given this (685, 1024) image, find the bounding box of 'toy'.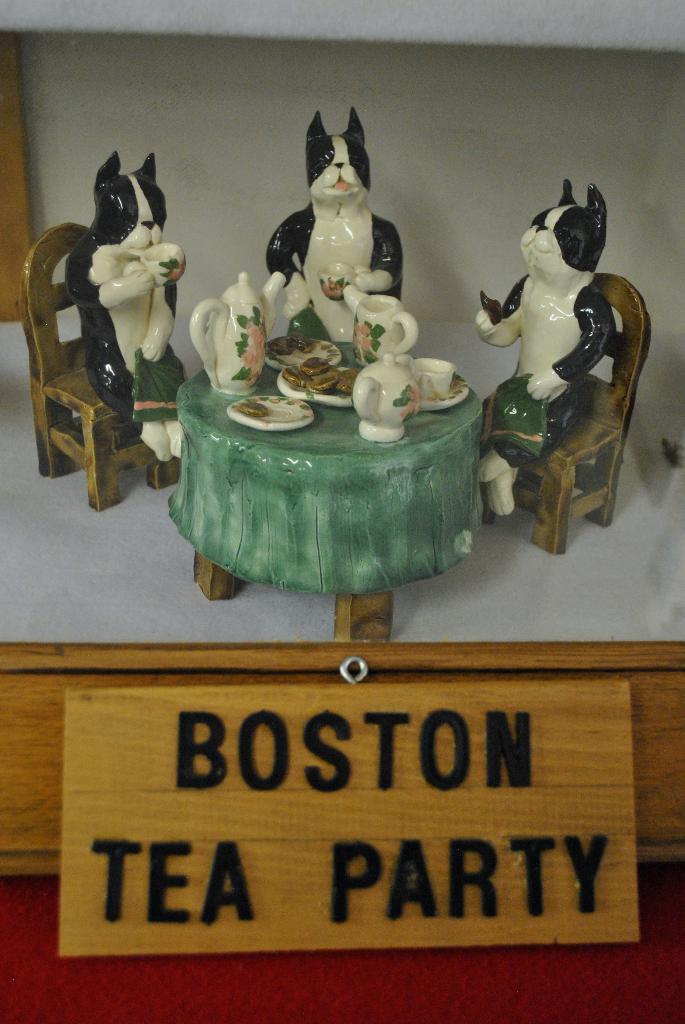
select_region(15, 221, 182, 521).
